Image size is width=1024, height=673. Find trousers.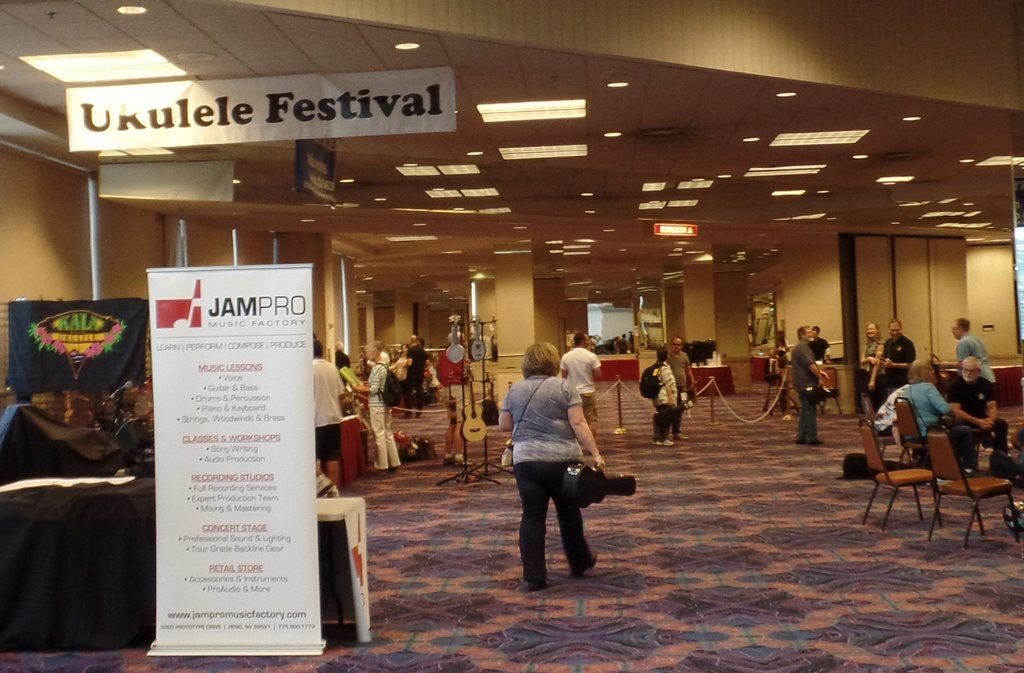
650/403/673/443.
